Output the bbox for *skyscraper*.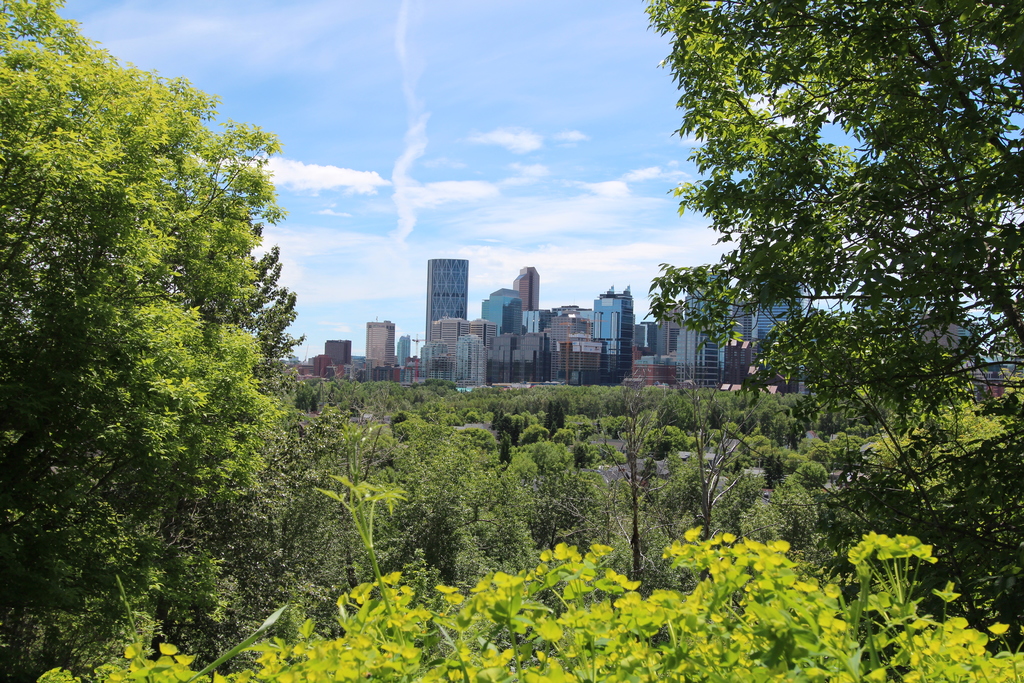
box(424, 258, 470, 342).
